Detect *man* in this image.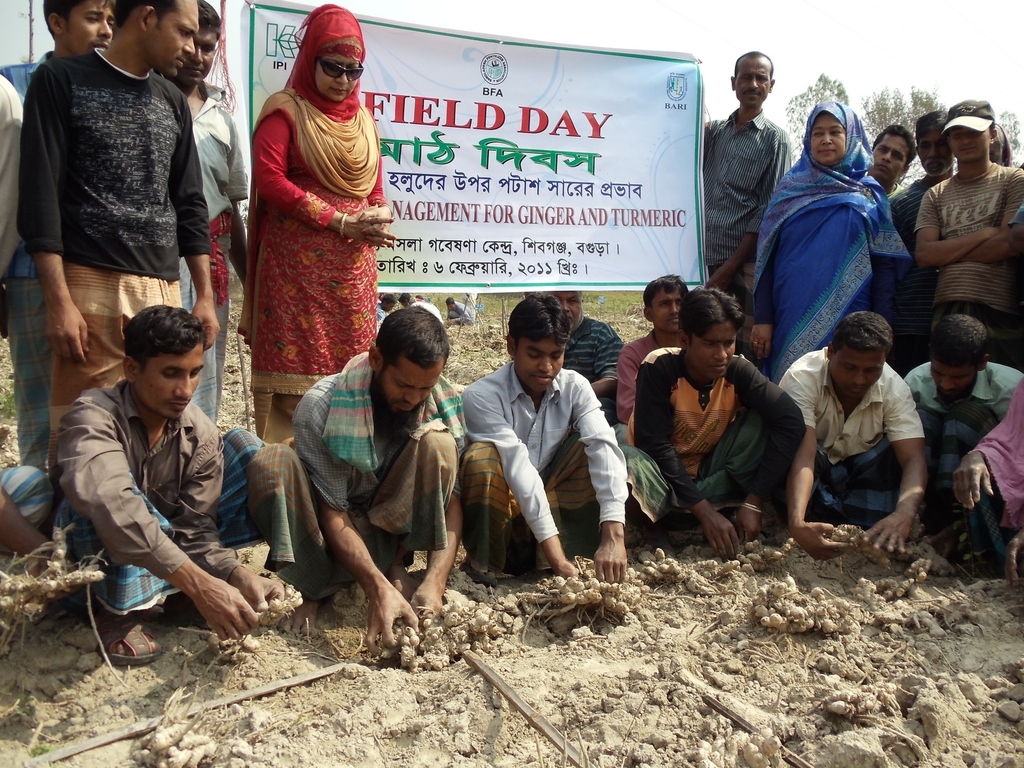
Detection: 453:298:626:596.
